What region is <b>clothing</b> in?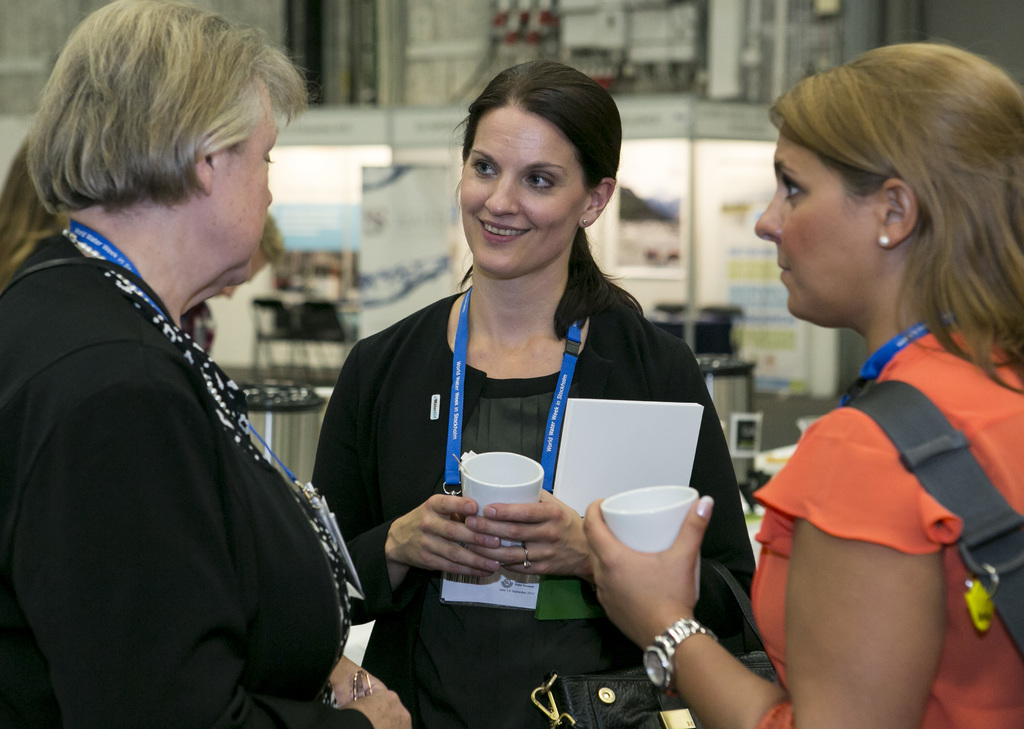
rect(11, 140, 358, 719).
